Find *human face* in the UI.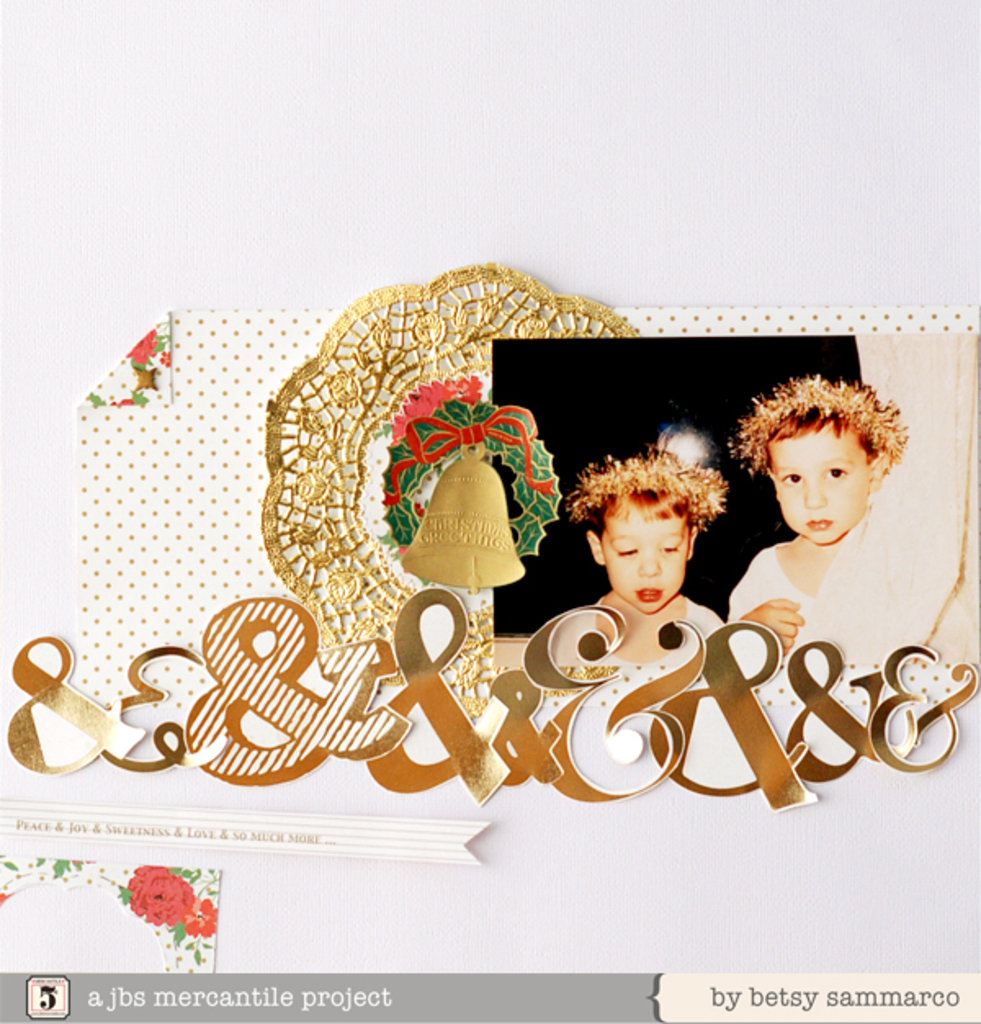
UI element at x1=777, y1=424, x2=871, y2=532.
